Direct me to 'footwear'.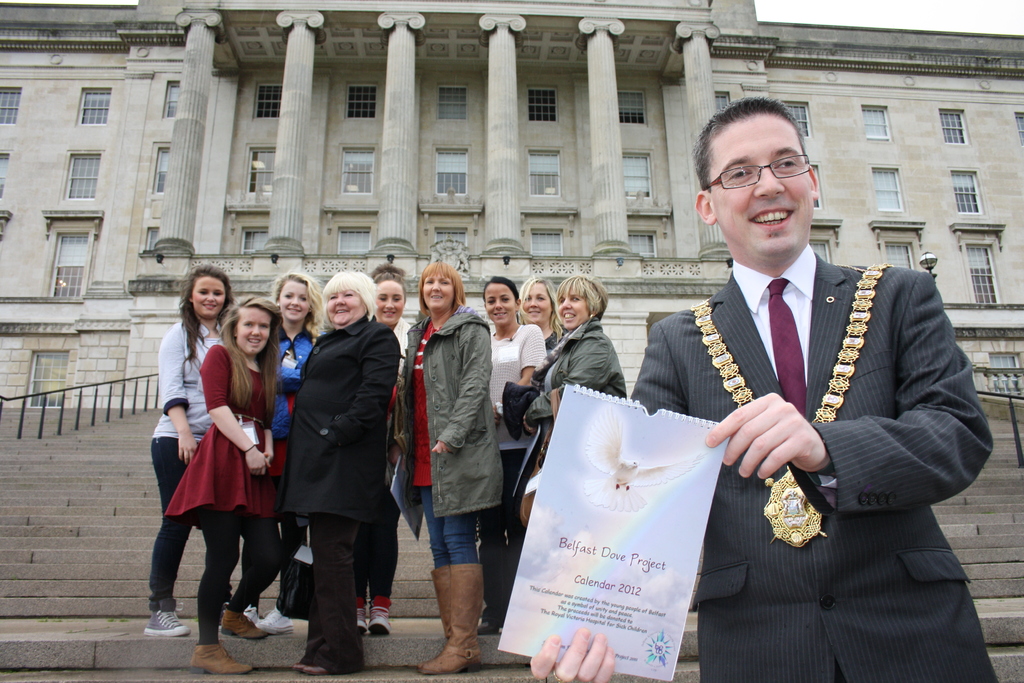
Direction: Rect(242, 604, 261, 625).
